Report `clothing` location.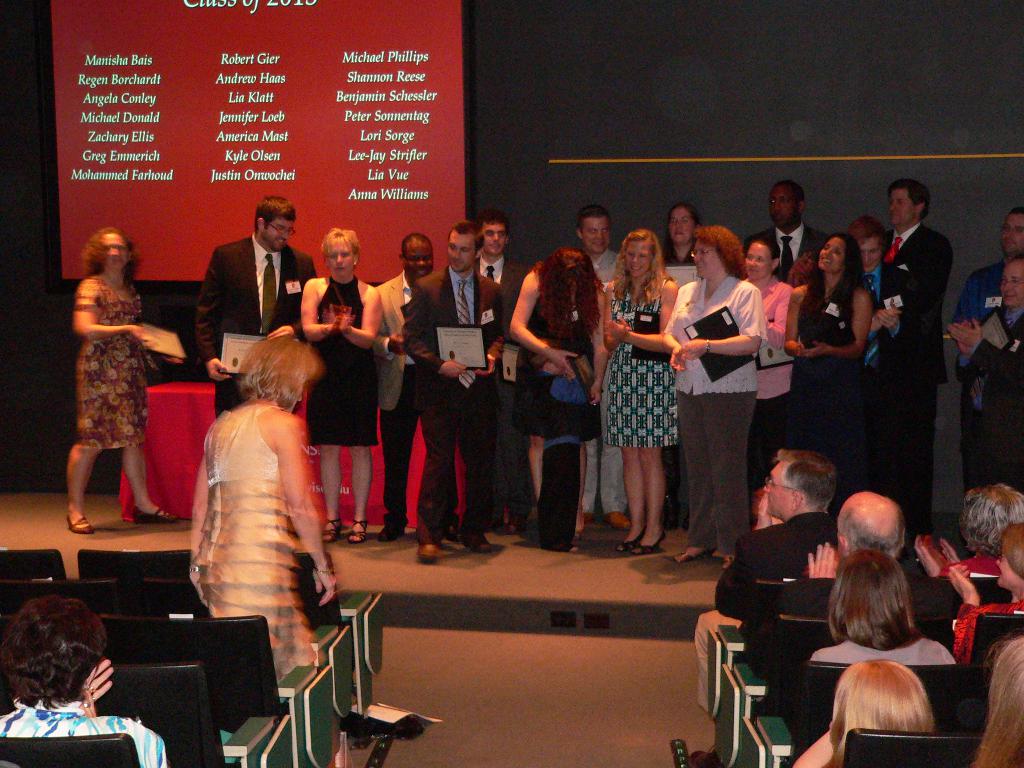
Report: l=525, t=274, r=602, b=553.
